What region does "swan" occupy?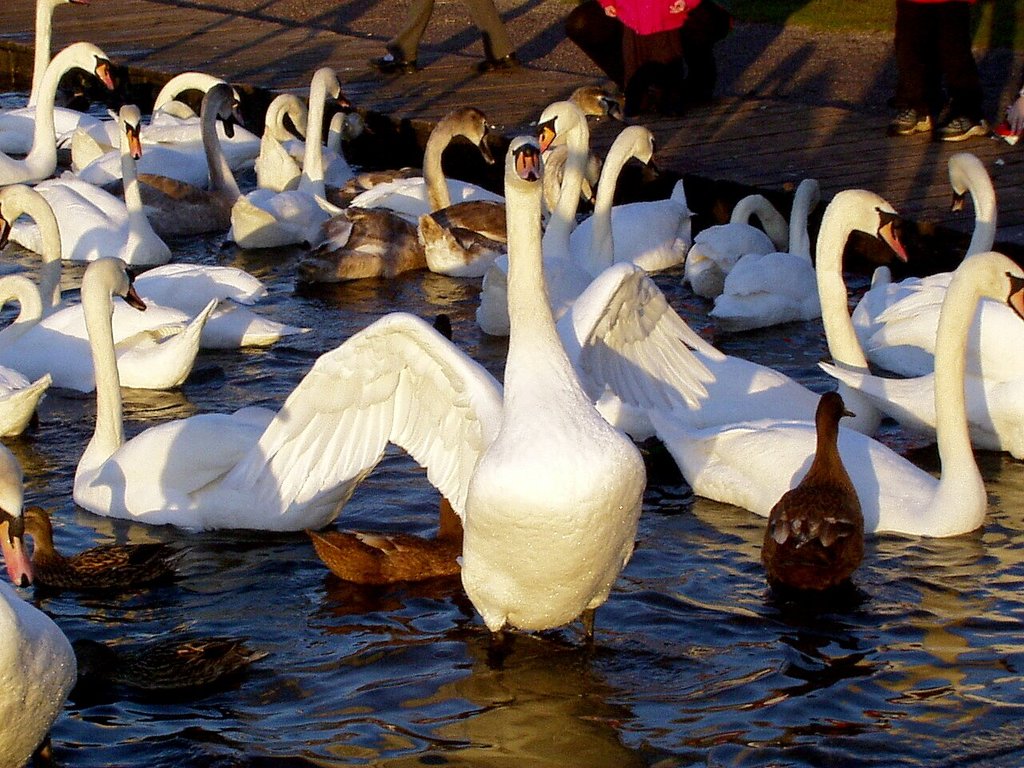
633/182/911/430.
